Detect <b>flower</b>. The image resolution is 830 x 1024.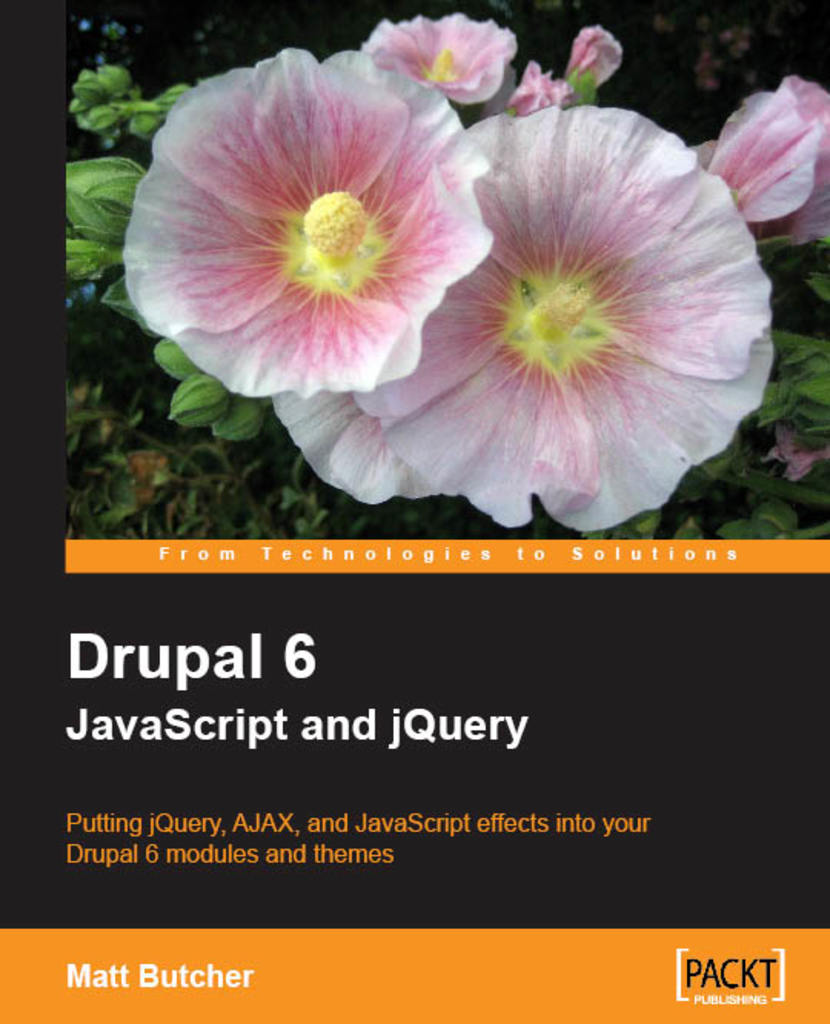
box(344, 98, 773, 529).
